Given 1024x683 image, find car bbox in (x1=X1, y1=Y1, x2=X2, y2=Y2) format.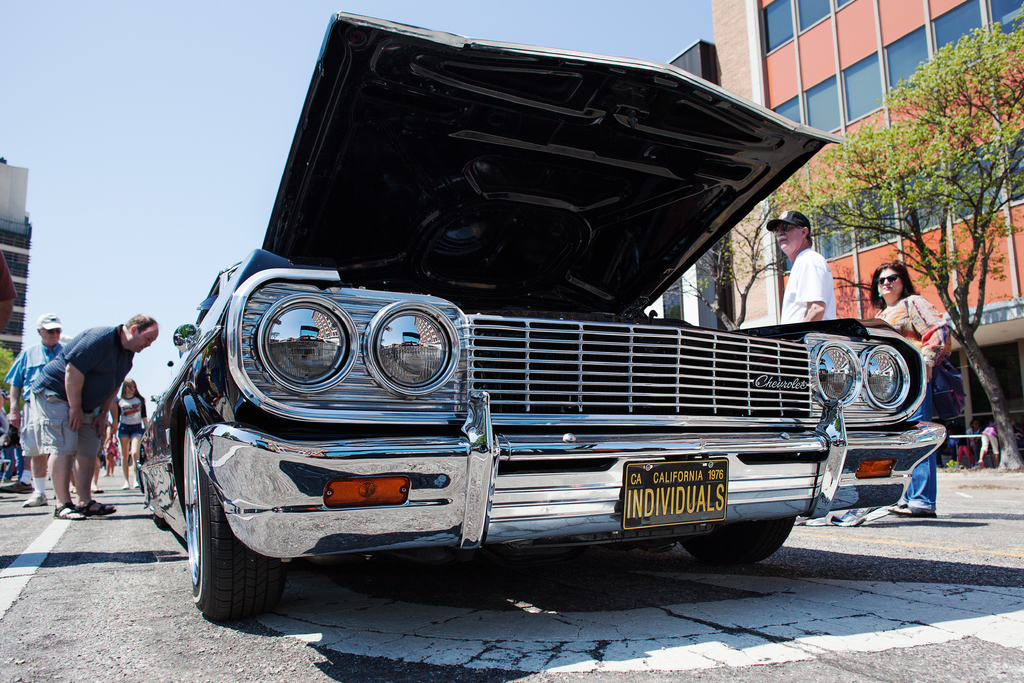
(x1=135, y1=6, x2=950, y2=621).
